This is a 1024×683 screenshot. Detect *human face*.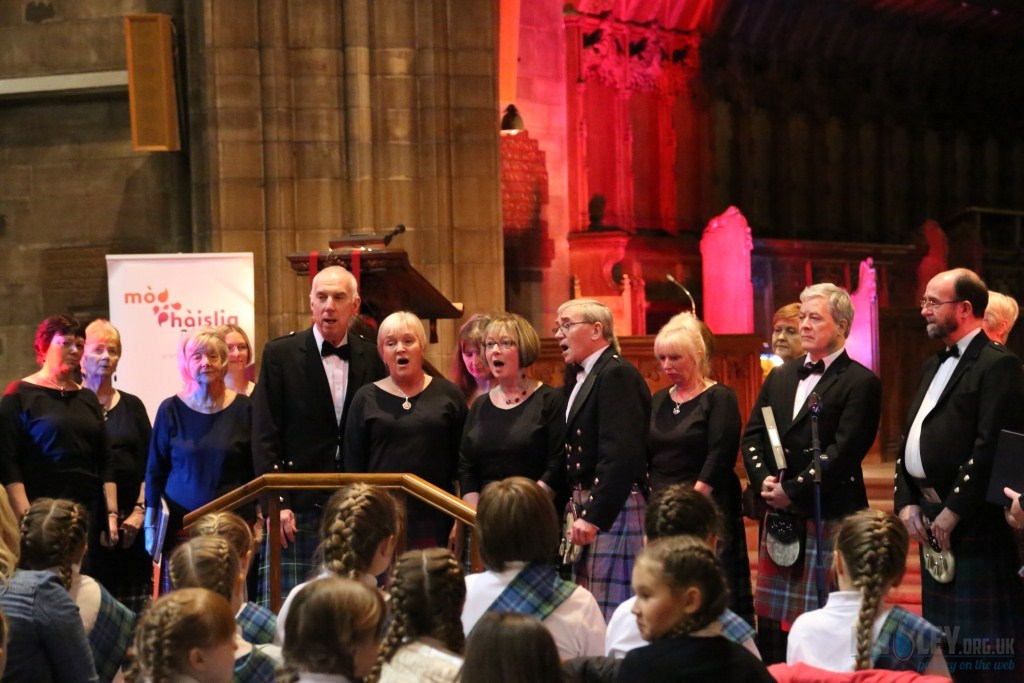
(357,628,382,681).
